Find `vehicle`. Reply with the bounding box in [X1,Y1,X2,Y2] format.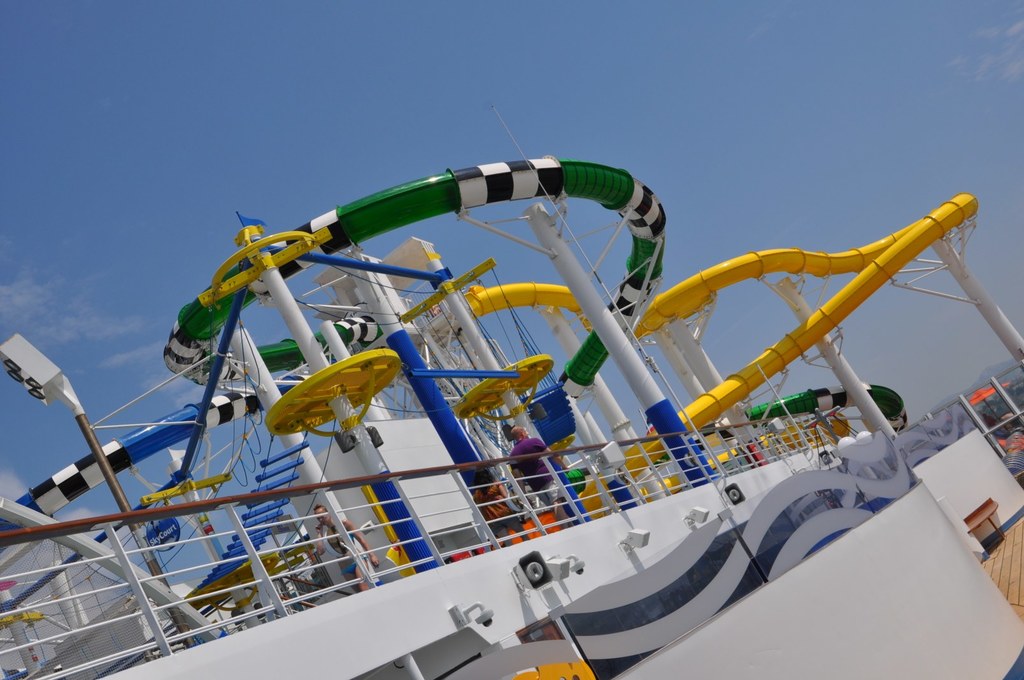
[0,102,1023,679].
